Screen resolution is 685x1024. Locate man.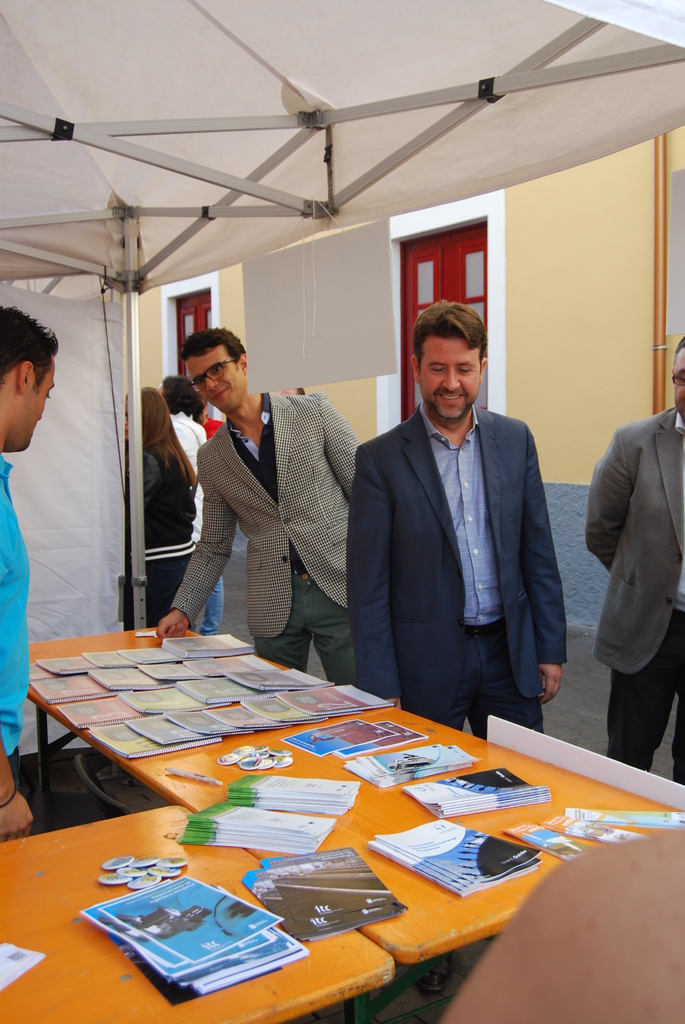
rect(0, 304, 62, 841).
